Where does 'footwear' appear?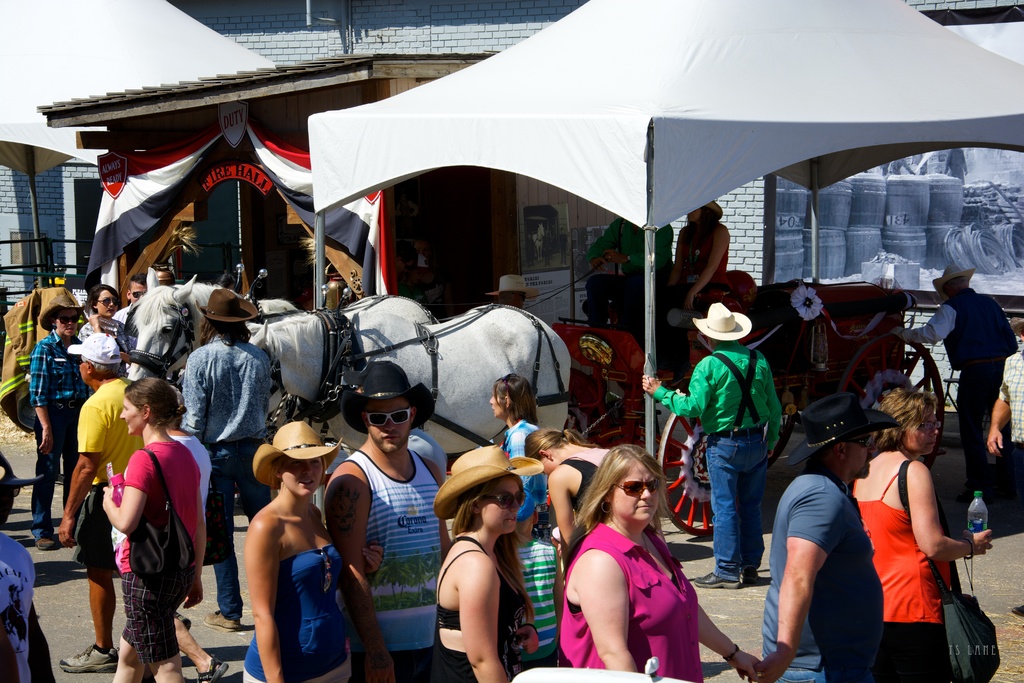
Appears at {"x1": 60, "y1": 646, "x2": 115, "y2": 671}.
